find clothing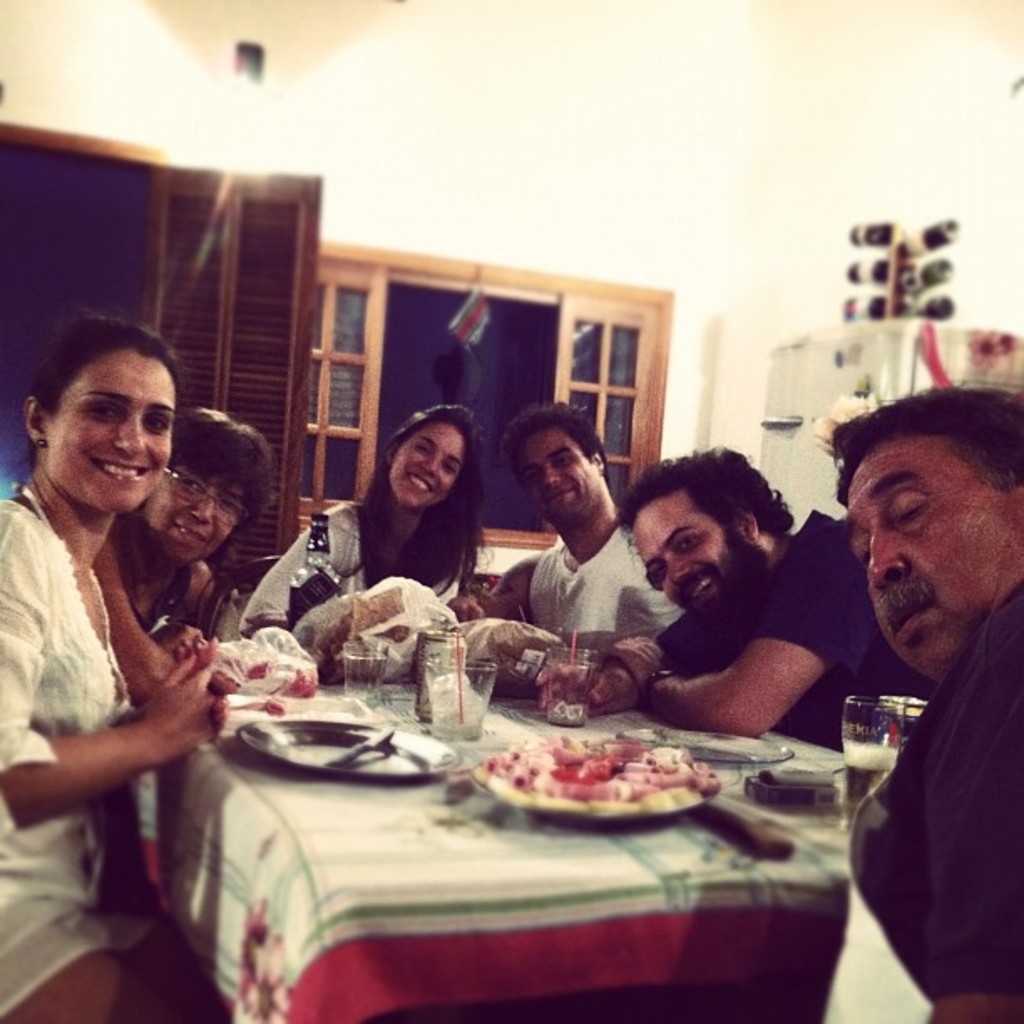
bbox(0, 477, 174, 1022)
